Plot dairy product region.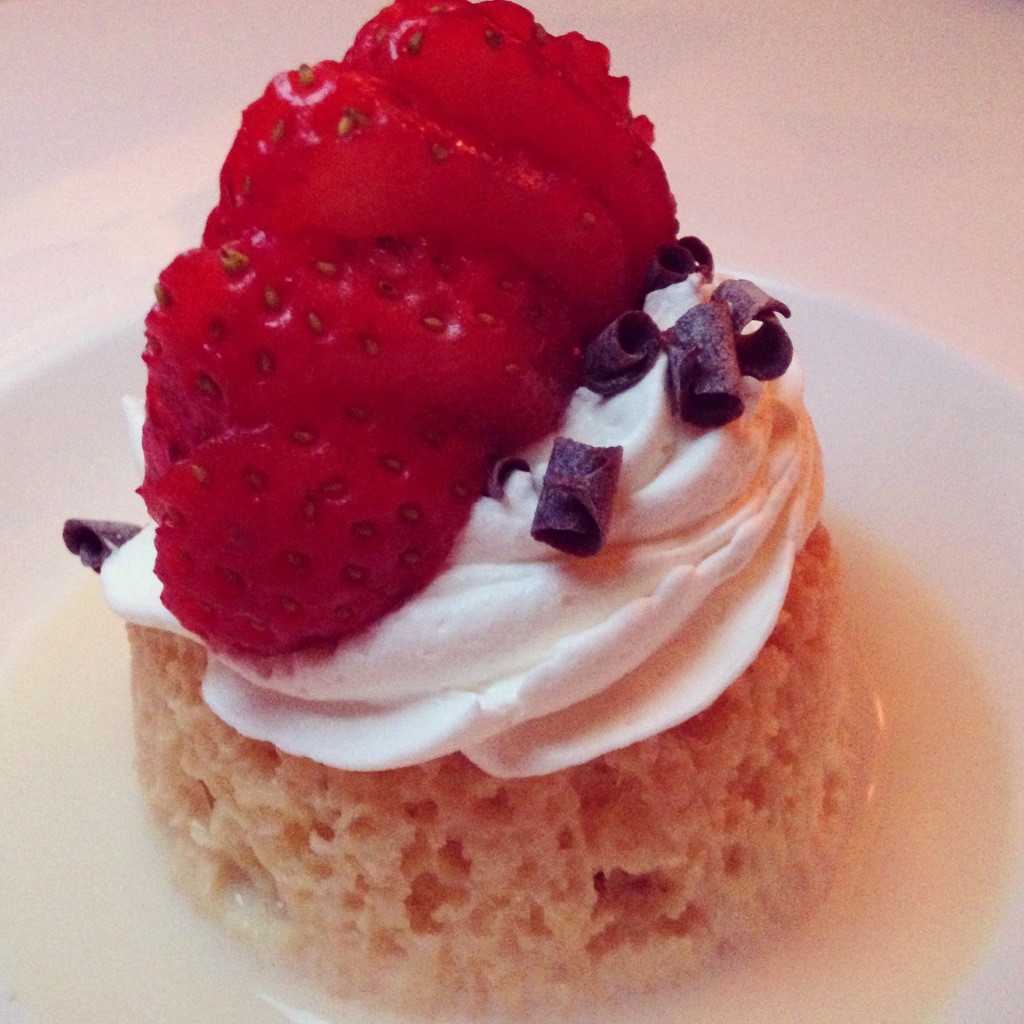
Plotted at x1=100, y1=248, x2=826, y2=786.
